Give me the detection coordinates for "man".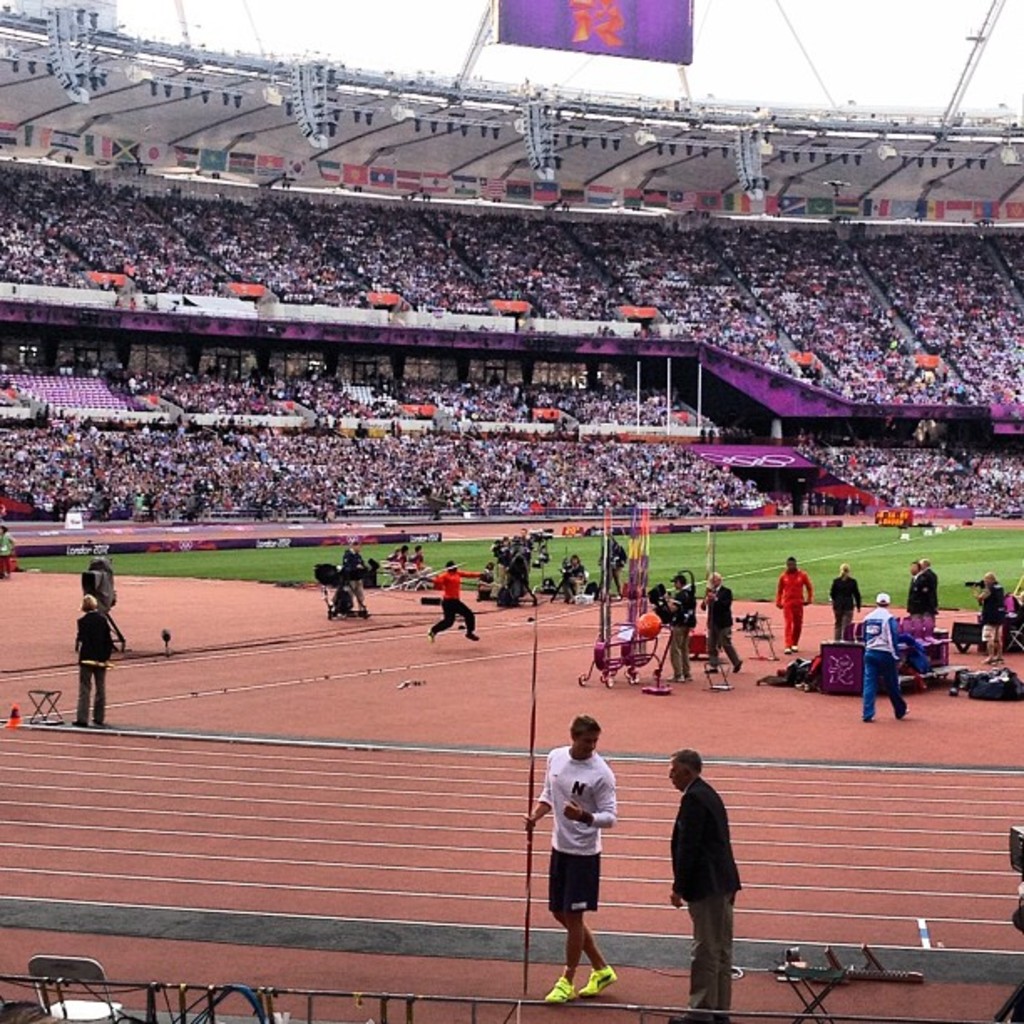
[340, 537, 370, 621].
